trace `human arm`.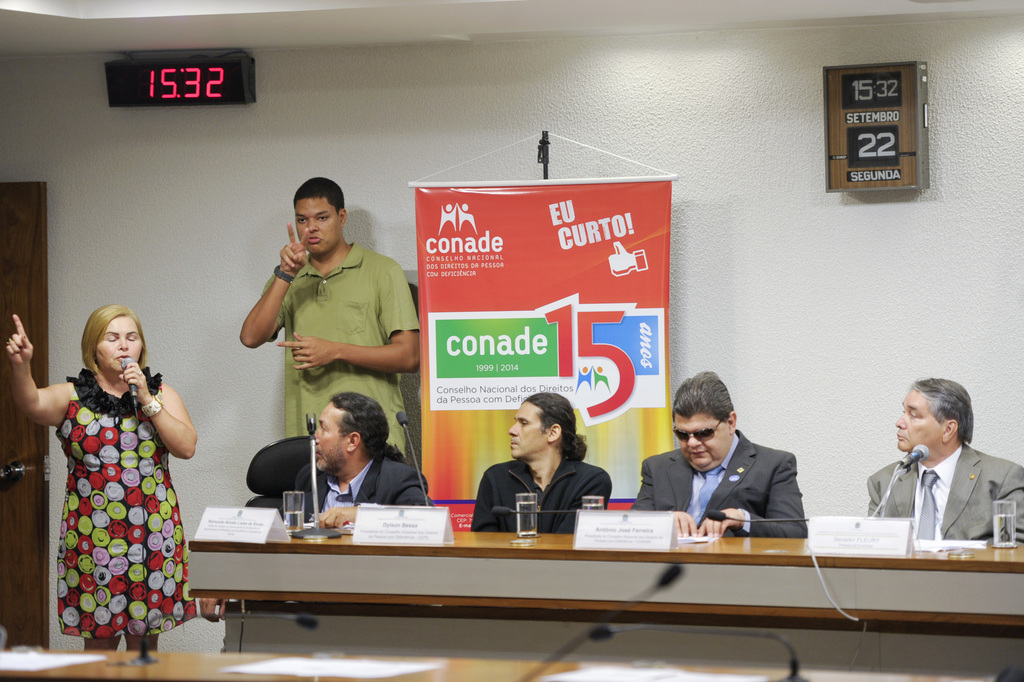
Traced to [x1=277, y1=262, x2=425, y2=377].
